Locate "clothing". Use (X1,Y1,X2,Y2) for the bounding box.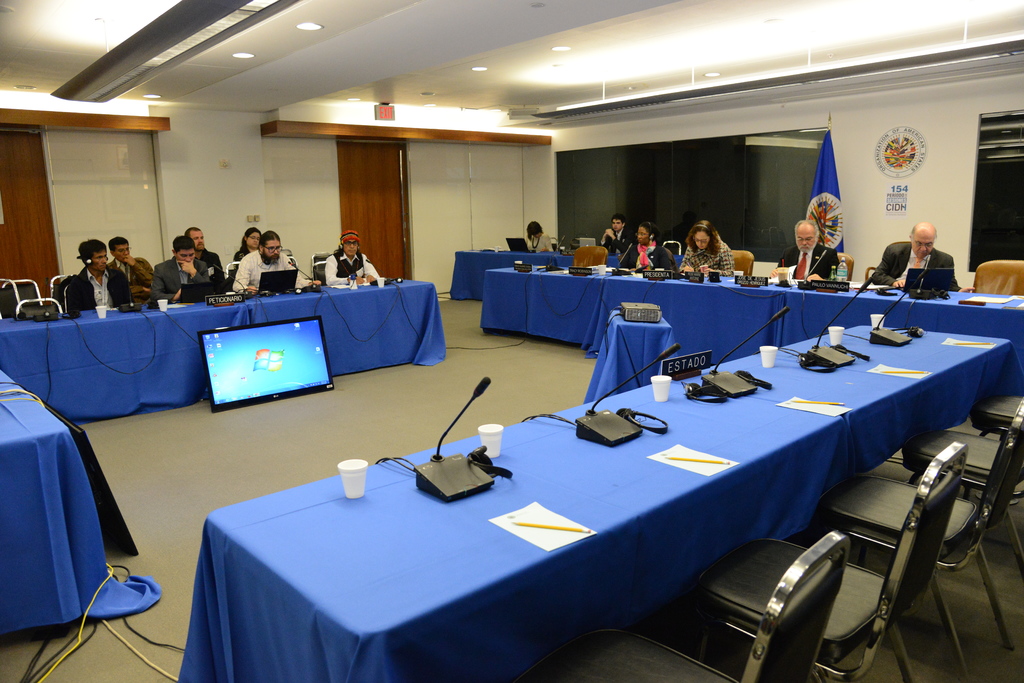
(228,250,247,275).
